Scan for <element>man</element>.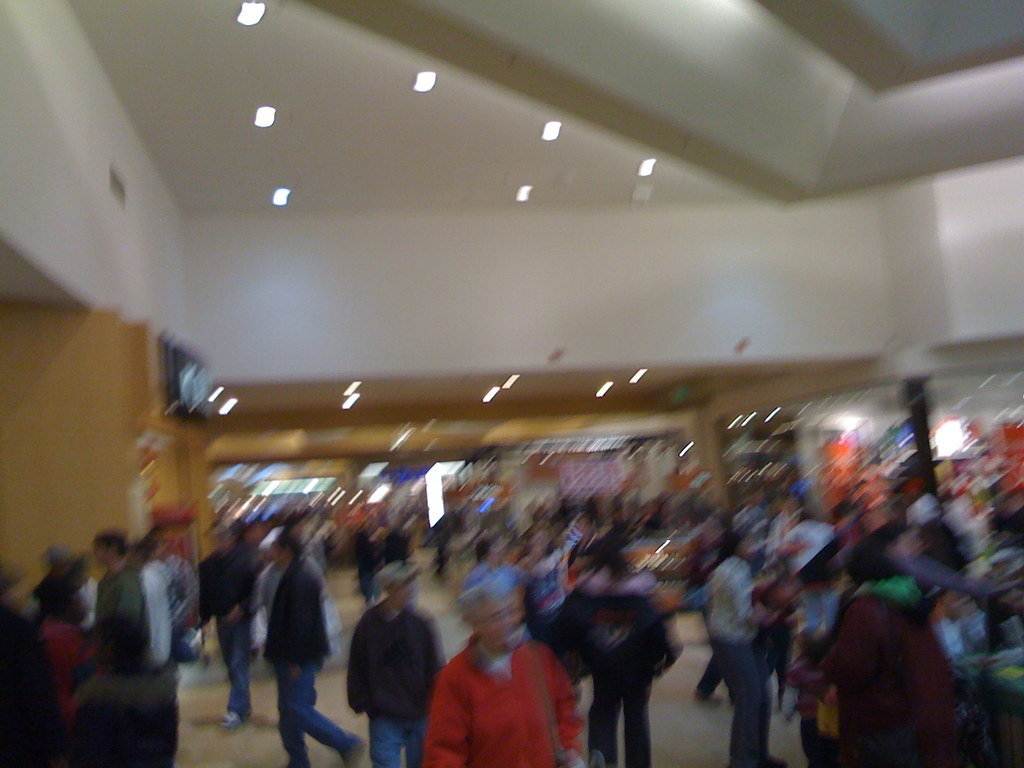
Scan result: rect(425, 568, 584, 766).
